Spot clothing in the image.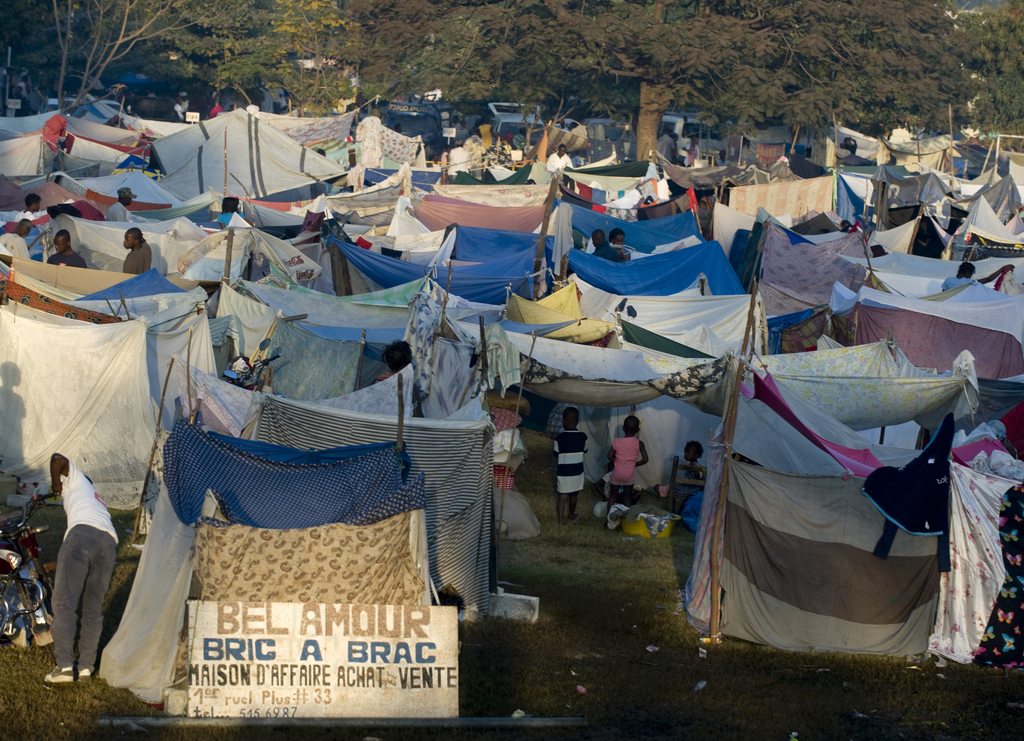
clothing found at region(545, 150, 572, 174).
